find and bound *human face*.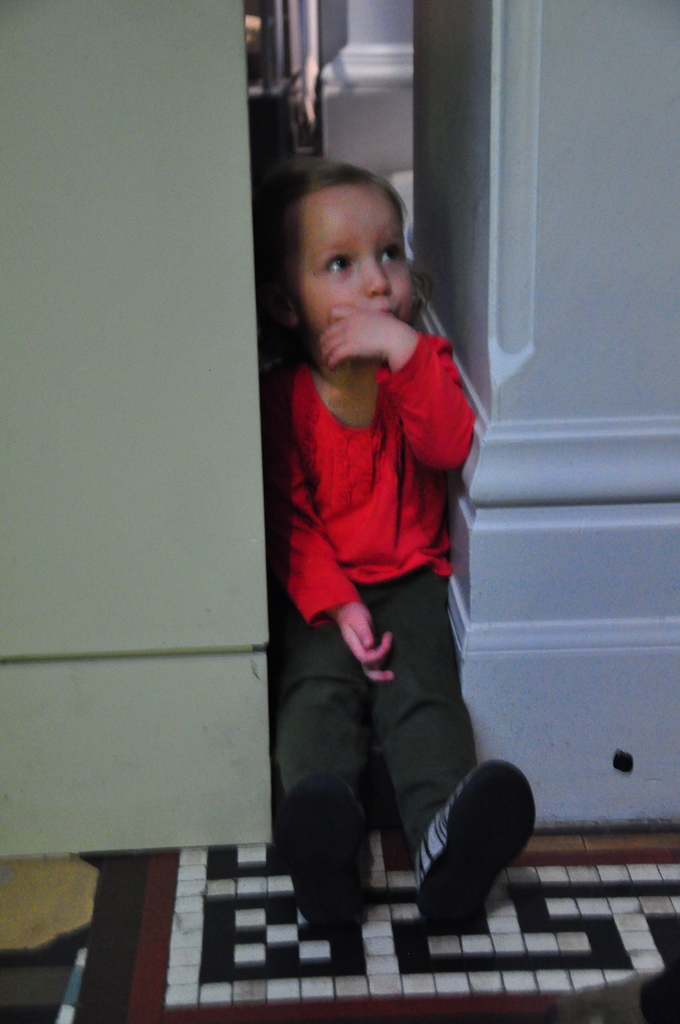
Bound: {"left": 288, "top": 144, "right": 435, "bottom": 381}.
